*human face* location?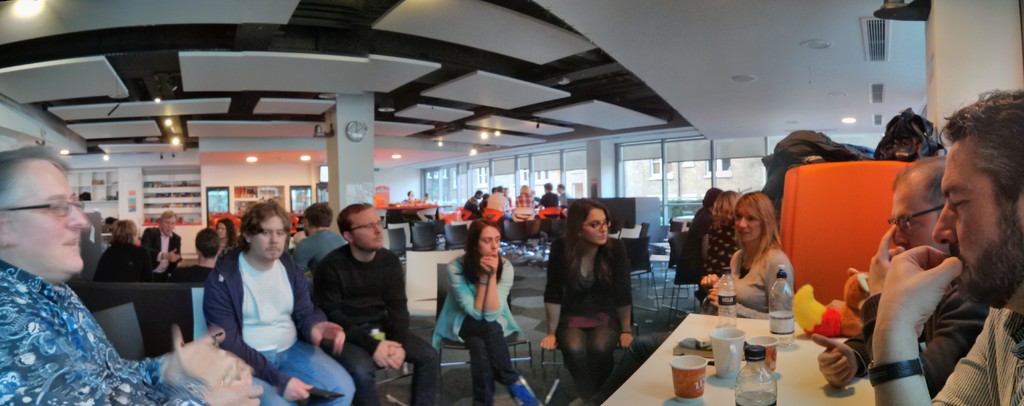
(x1=245, y1=213, x2=289, y2=271)
